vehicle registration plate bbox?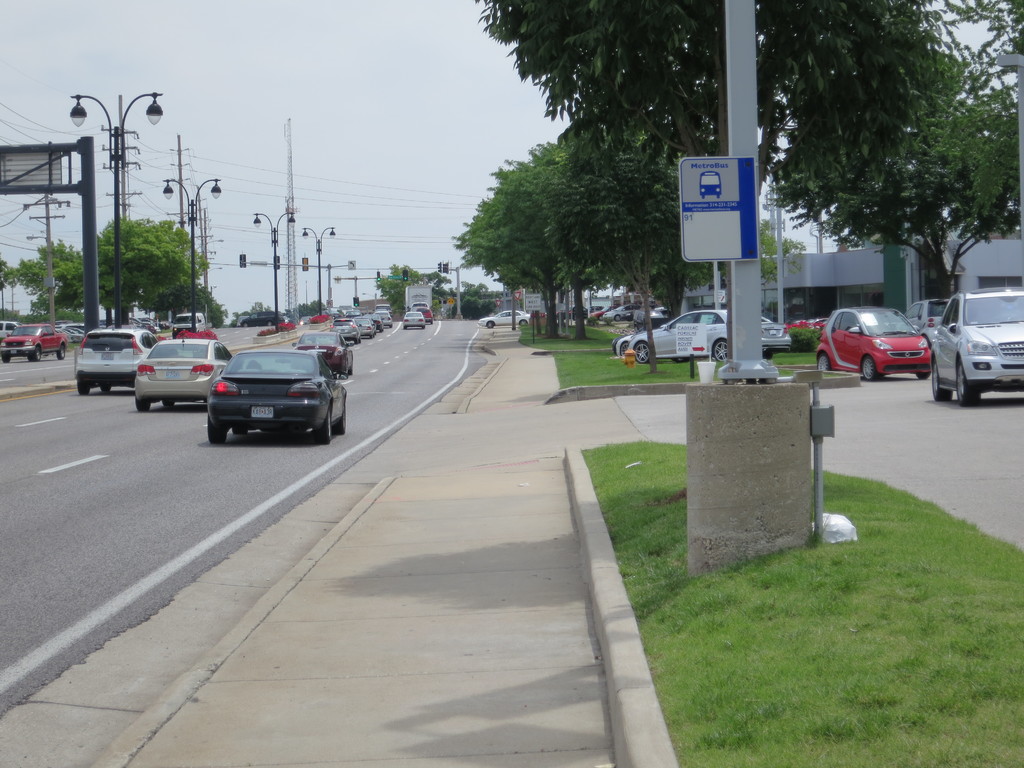
pyautogui.locateOnScreen(155, 369, 186, 380)
